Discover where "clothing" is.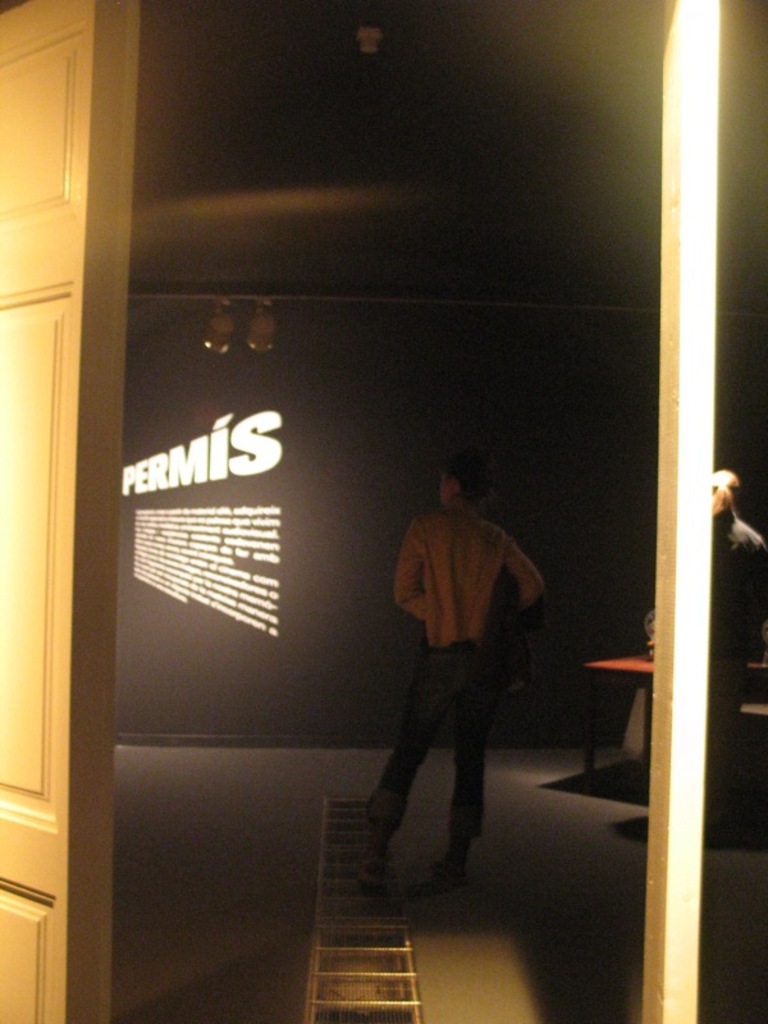
Discovered at 367, 465, 547, 847.
